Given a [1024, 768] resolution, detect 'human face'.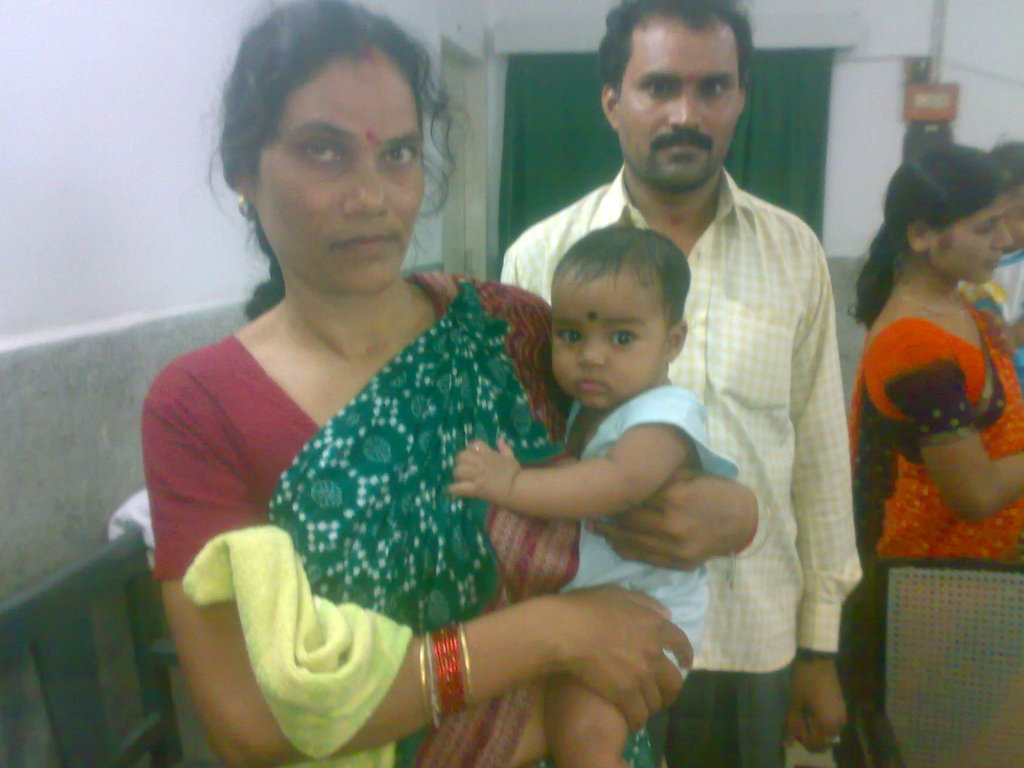
938:191:1012:282.
